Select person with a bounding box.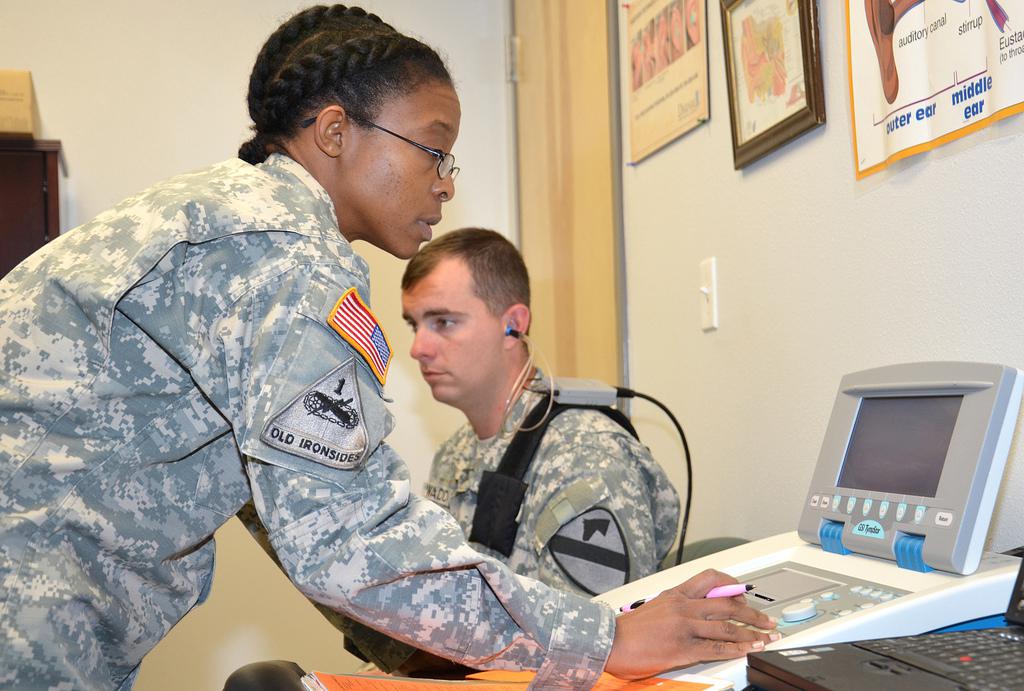
(219,224,684,690).
